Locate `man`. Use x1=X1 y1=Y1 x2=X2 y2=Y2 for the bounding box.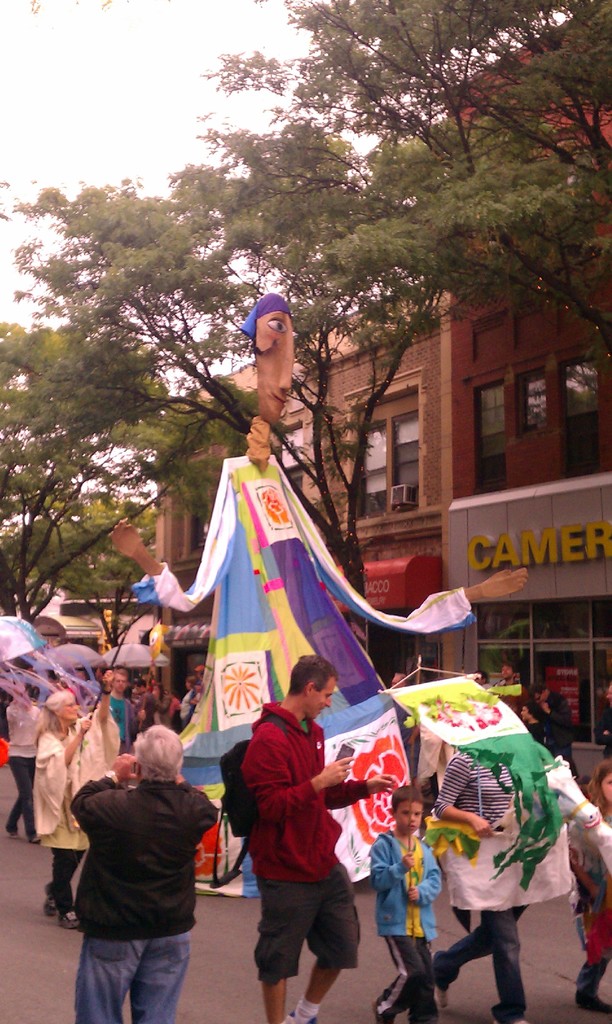
x1=531 y1=684 x2=585 y2=785.
